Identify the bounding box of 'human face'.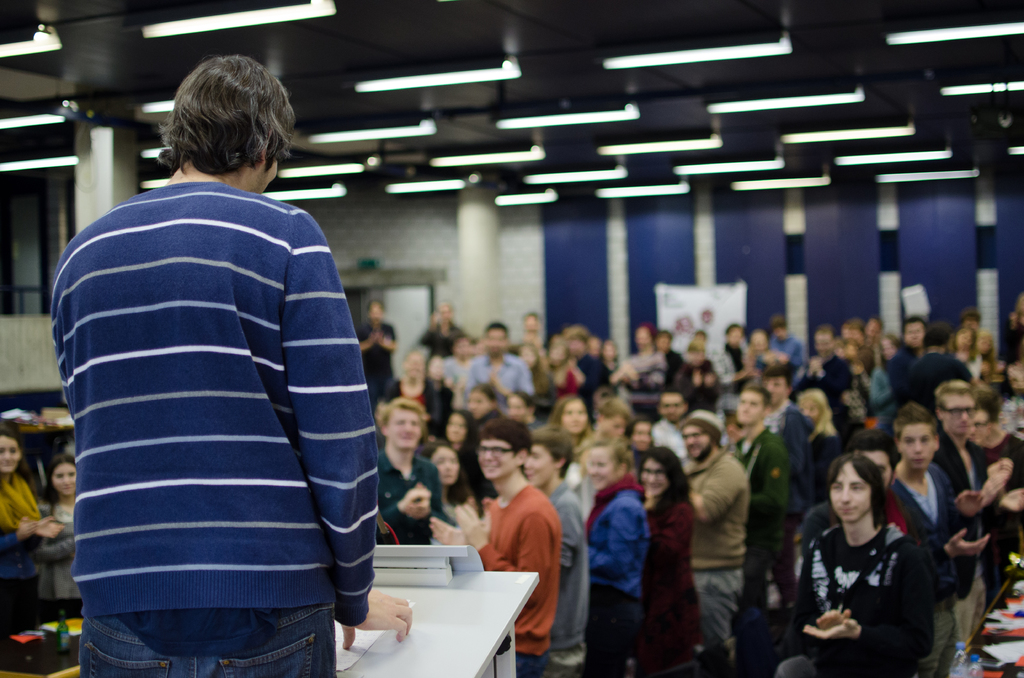
BBox(736, 391, 767, 424).
